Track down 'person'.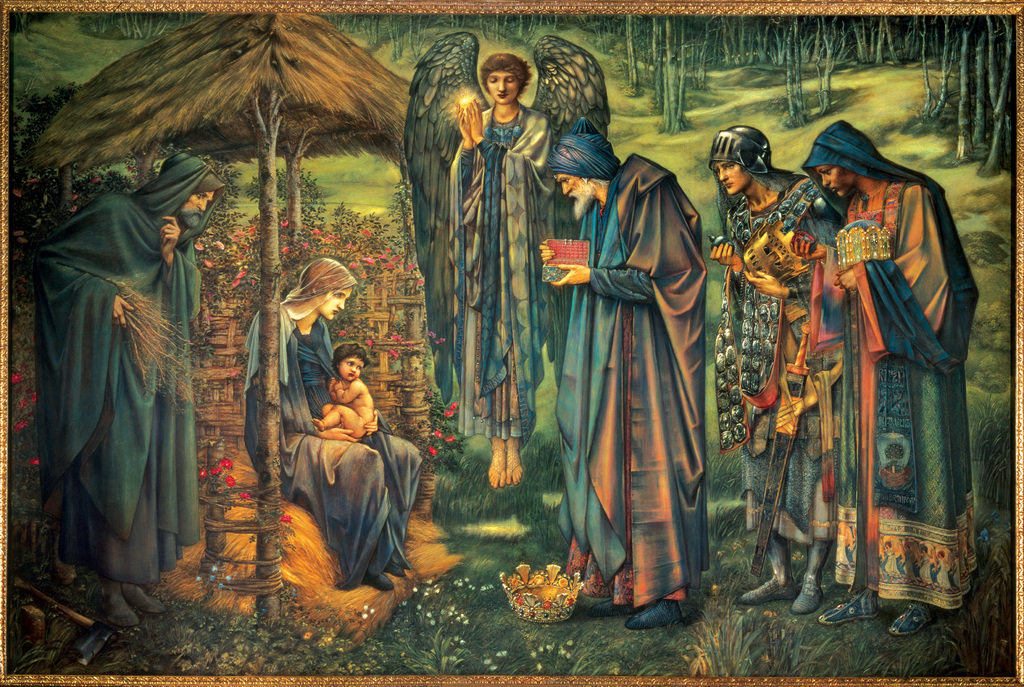
Tracked to [696, 127, 844, 620].
